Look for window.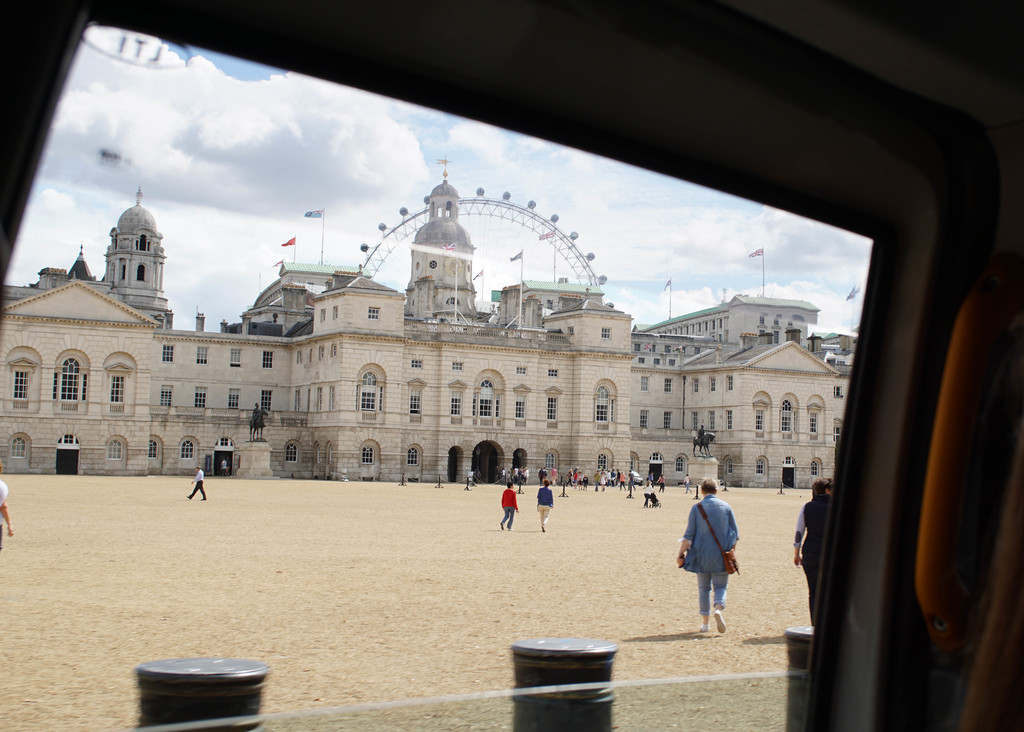
Found: bbox=[450, 390, 461, 416].
